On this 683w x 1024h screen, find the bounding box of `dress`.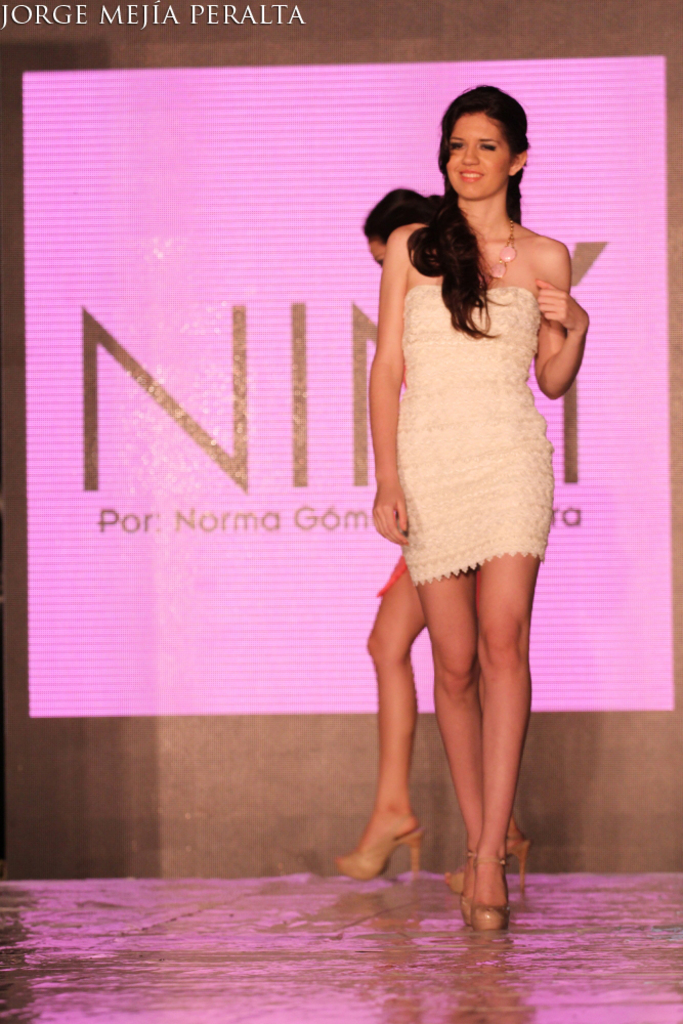
Bounding box: <region>401, 288, 552, 581</region>.
